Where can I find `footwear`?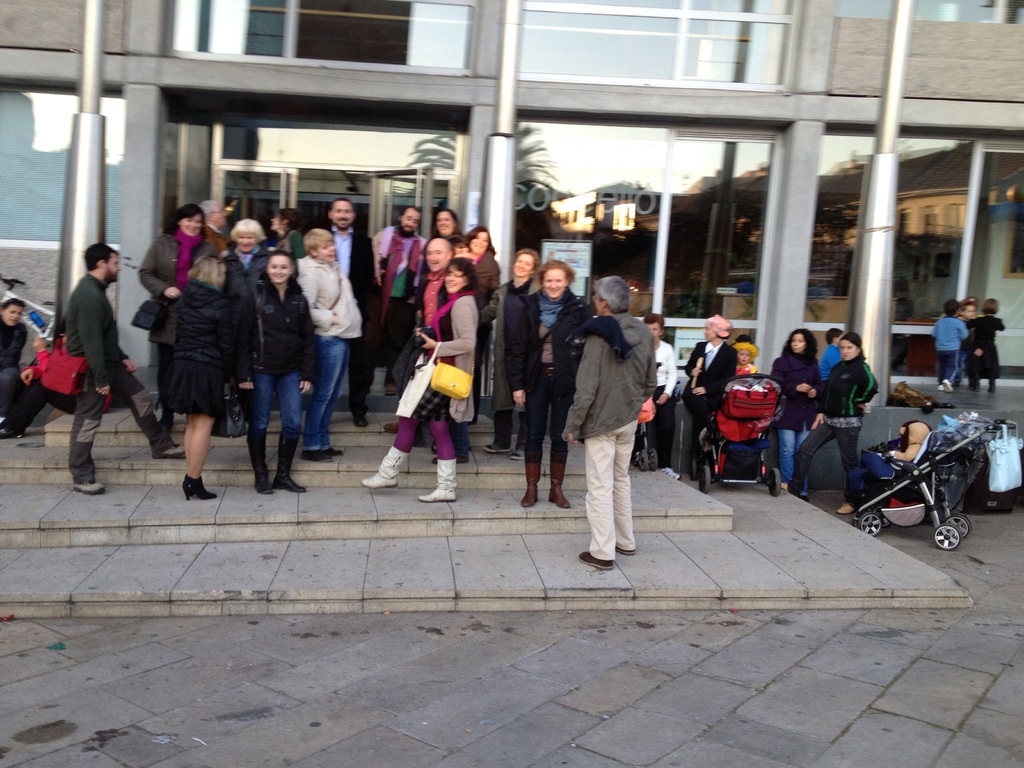
You can find it at l=428, t=460, r=465, b=463.
